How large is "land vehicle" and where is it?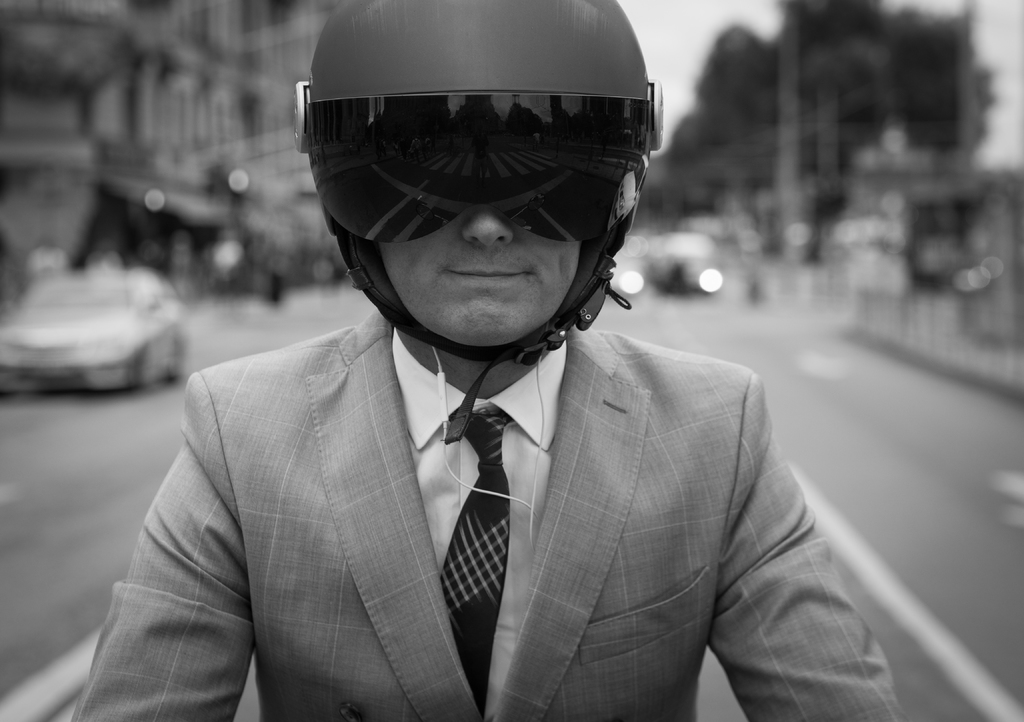
Bounding box: <box>9,247,193,400</box>.
